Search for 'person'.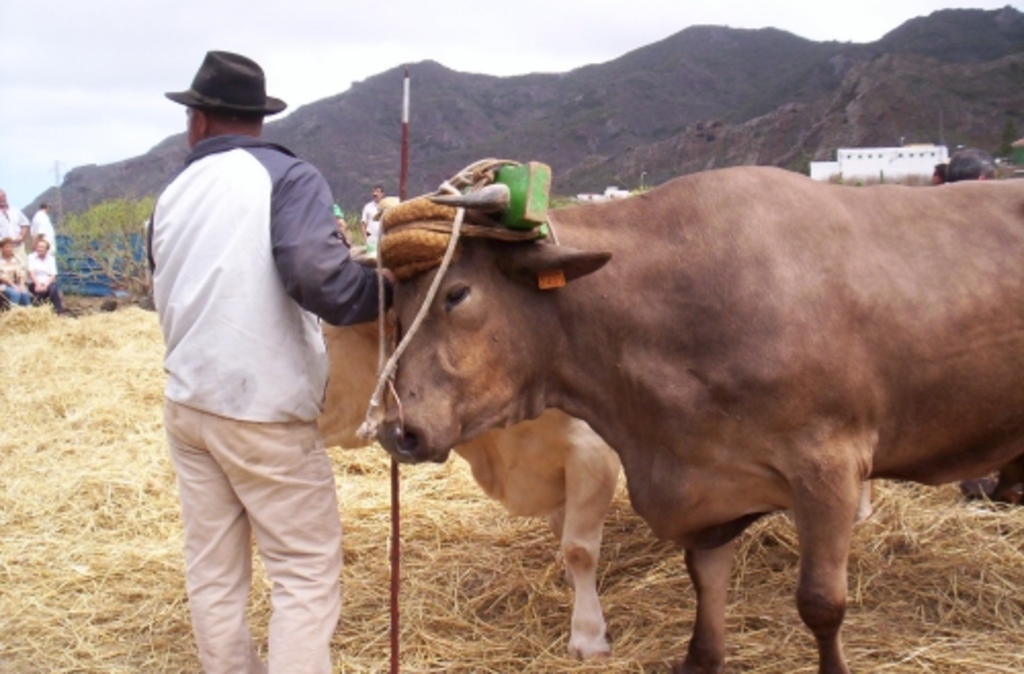
Found at {"left": 0, "top": 240, "right": 29, "bottom": 311}.
